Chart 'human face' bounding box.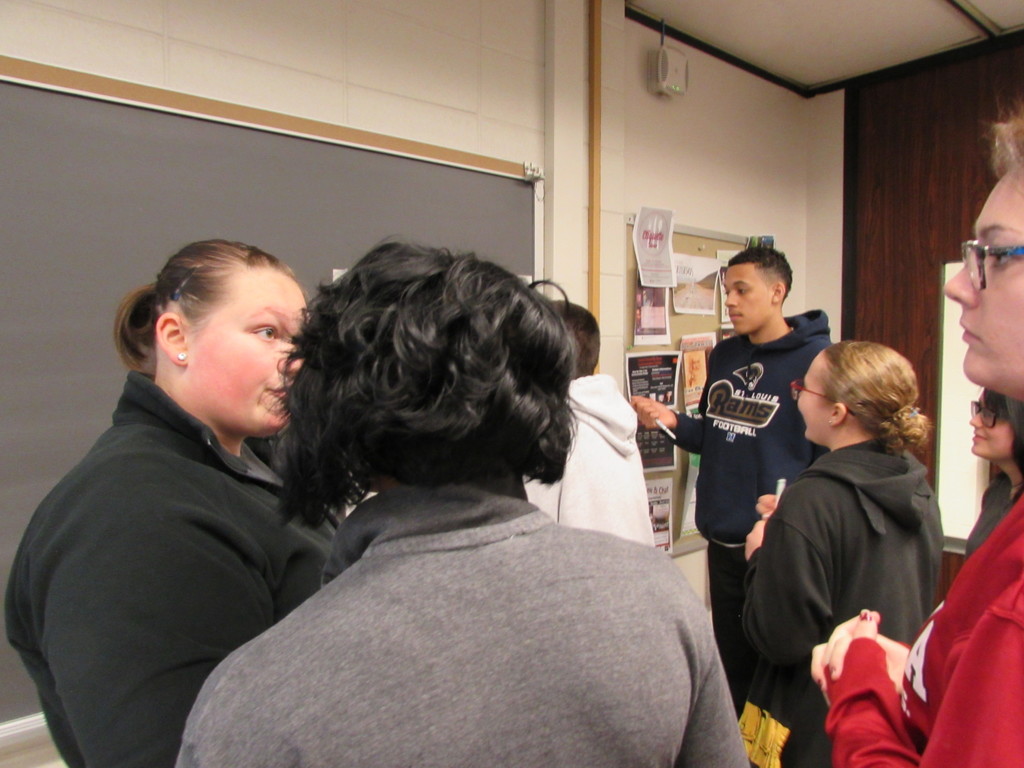
Charted: x1=717, y1=259, x2=777, y2=334.
